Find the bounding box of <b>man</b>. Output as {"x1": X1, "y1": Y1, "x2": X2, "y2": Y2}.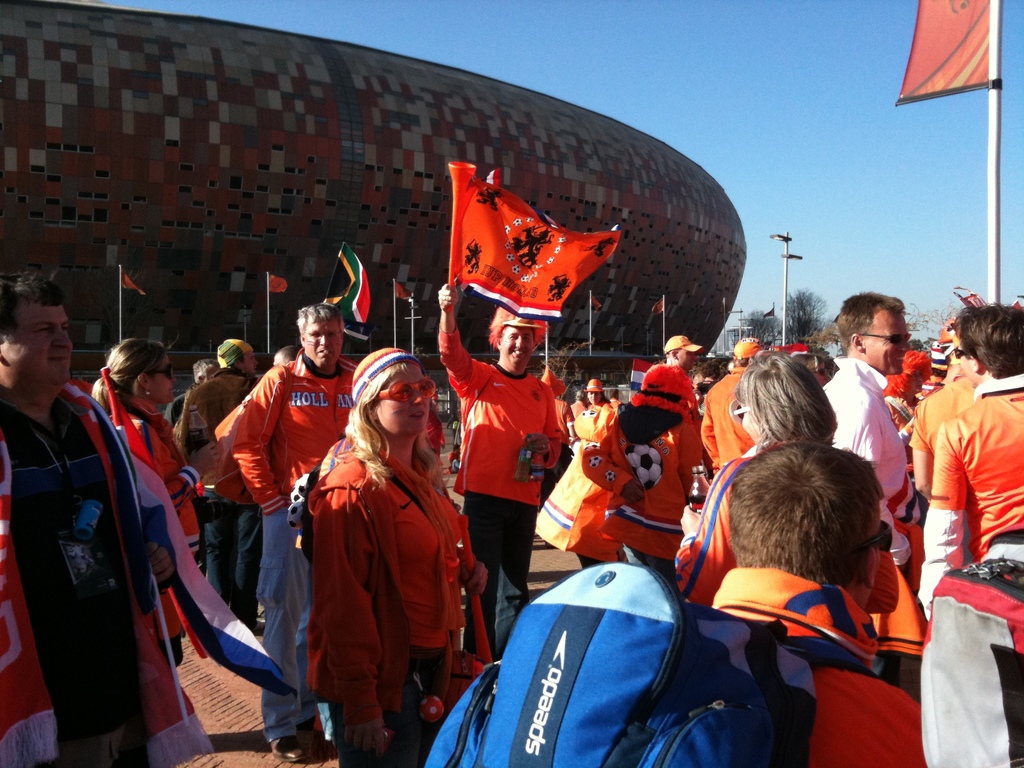
{"x1": 436, "y1": 280, "x2": 566, "y2": 660}.
